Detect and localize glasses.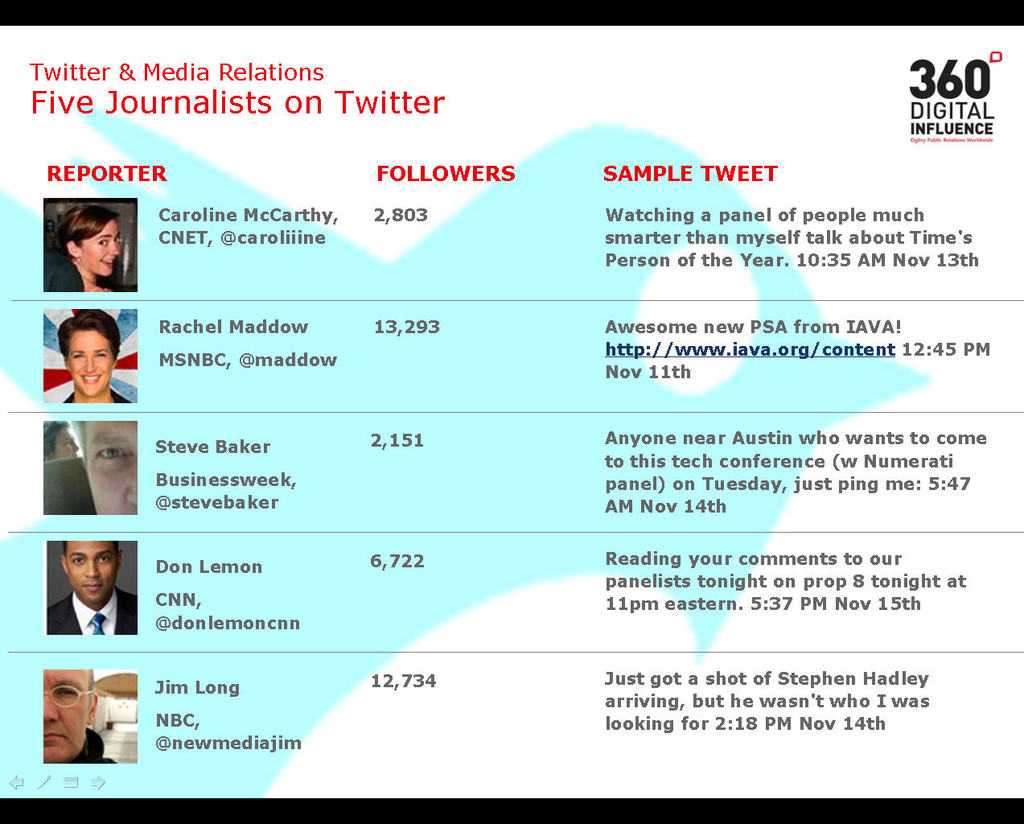
Localized at <box>41,682,93,707</box>.
